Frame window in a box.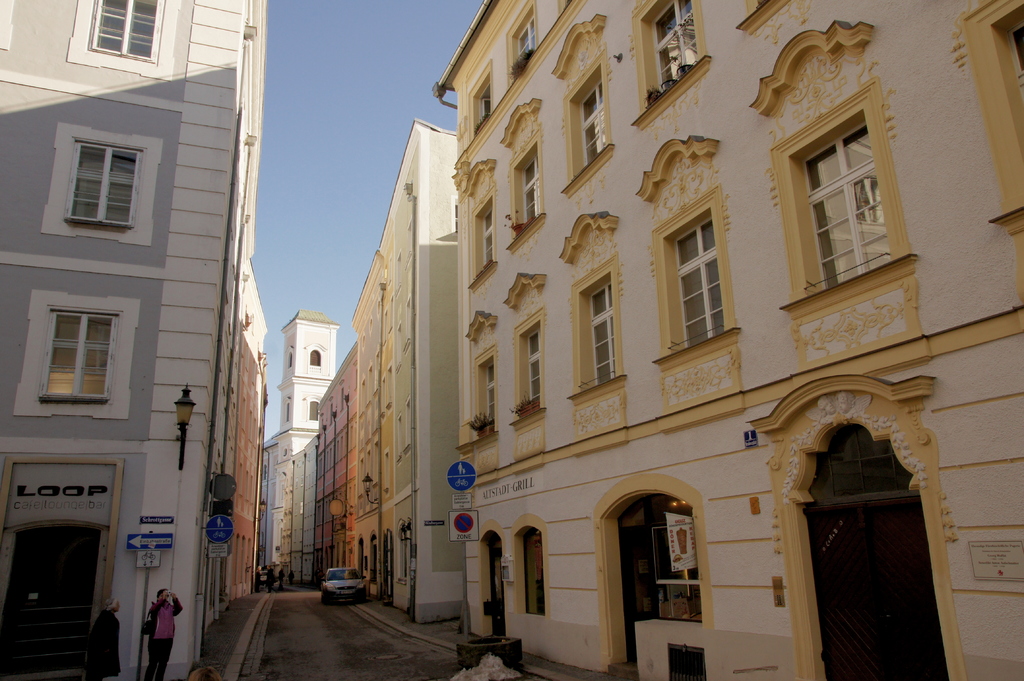
bbox=[528, 335, 538, 406].
